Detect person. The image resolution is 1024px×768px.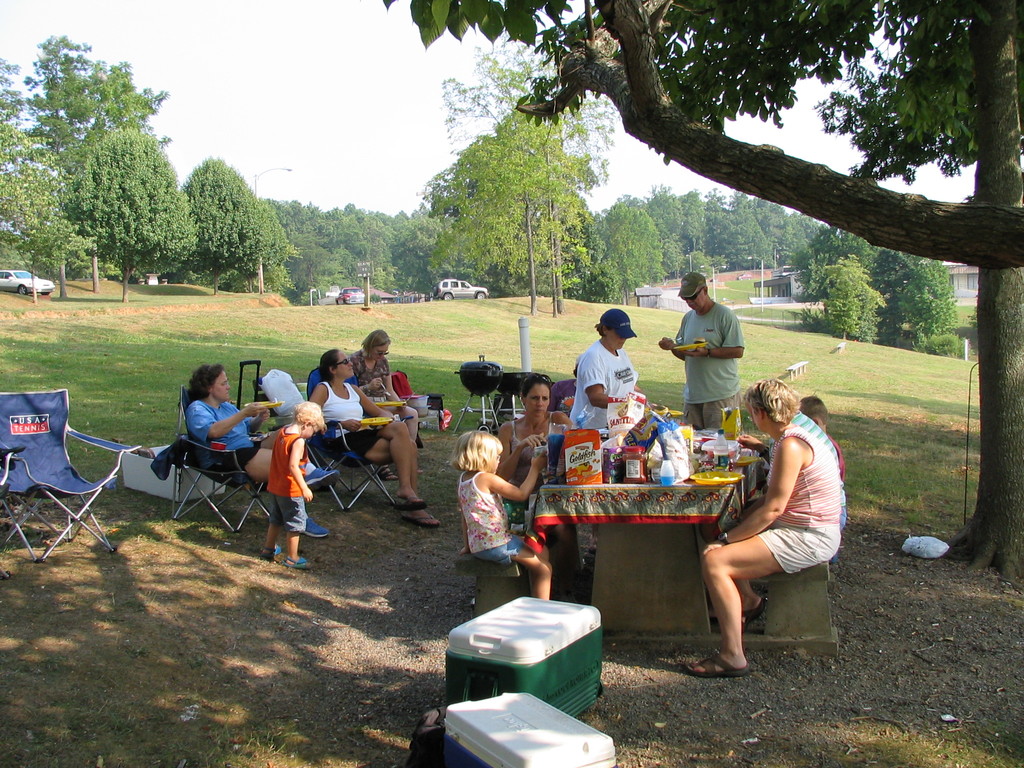
{"x1": 260, "y1": 397, "x2": 325, "y2": 573}.
